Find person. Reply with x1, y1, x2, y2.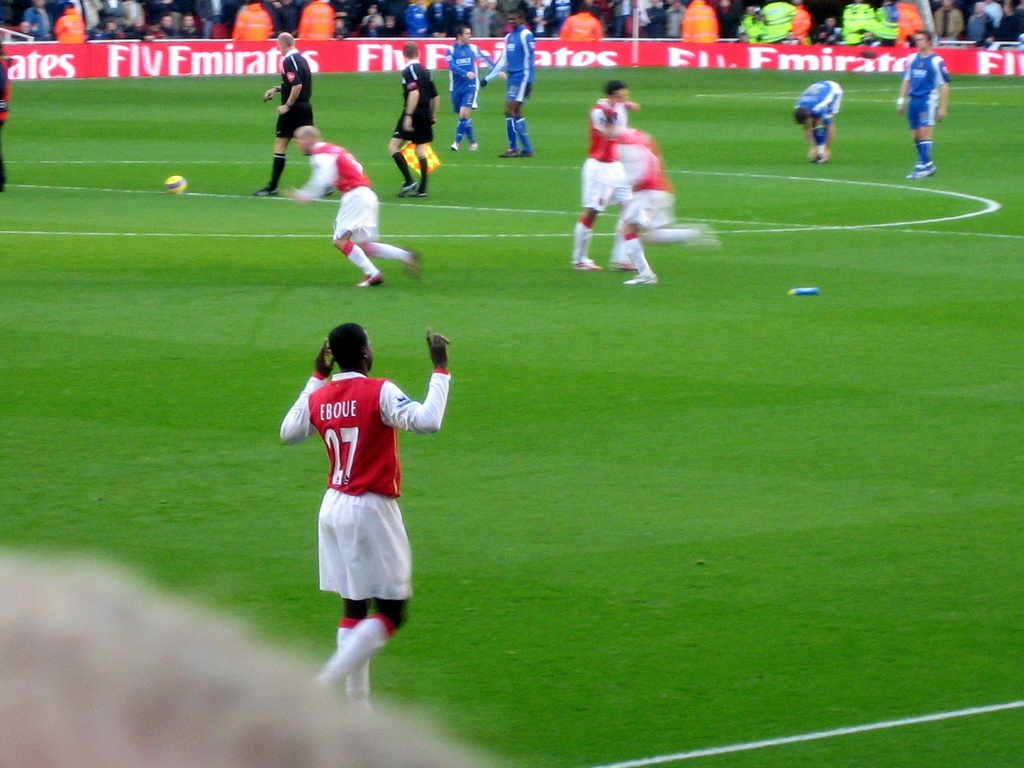
571, 86, 636, 273.
